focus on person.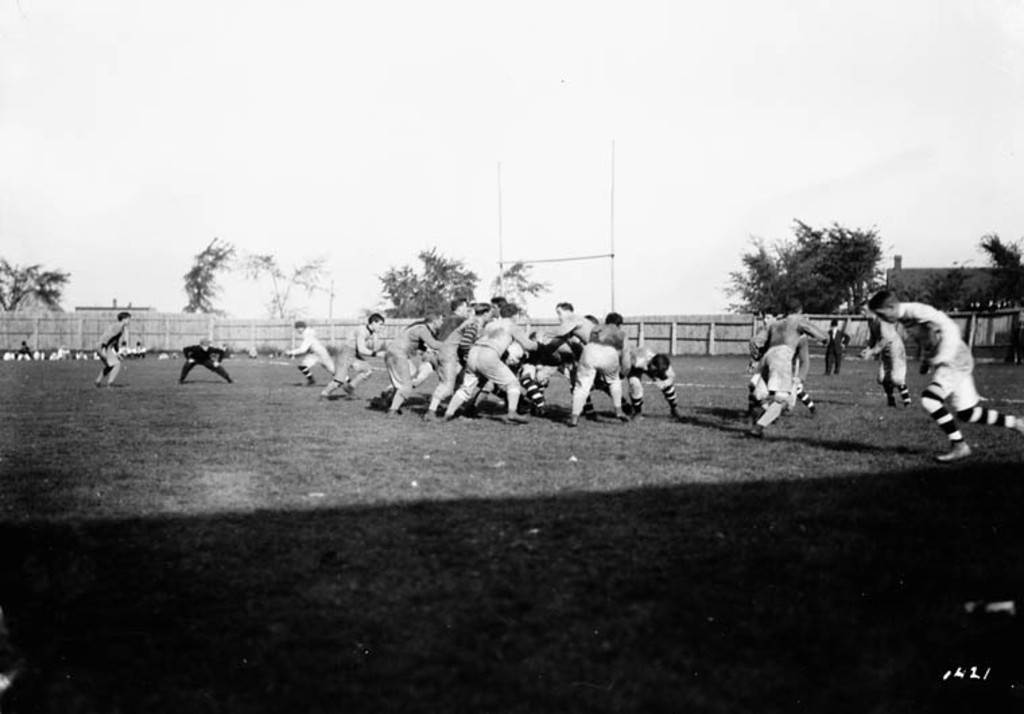
Focused at x1=748, y1=302, x2=826, y2=436.
